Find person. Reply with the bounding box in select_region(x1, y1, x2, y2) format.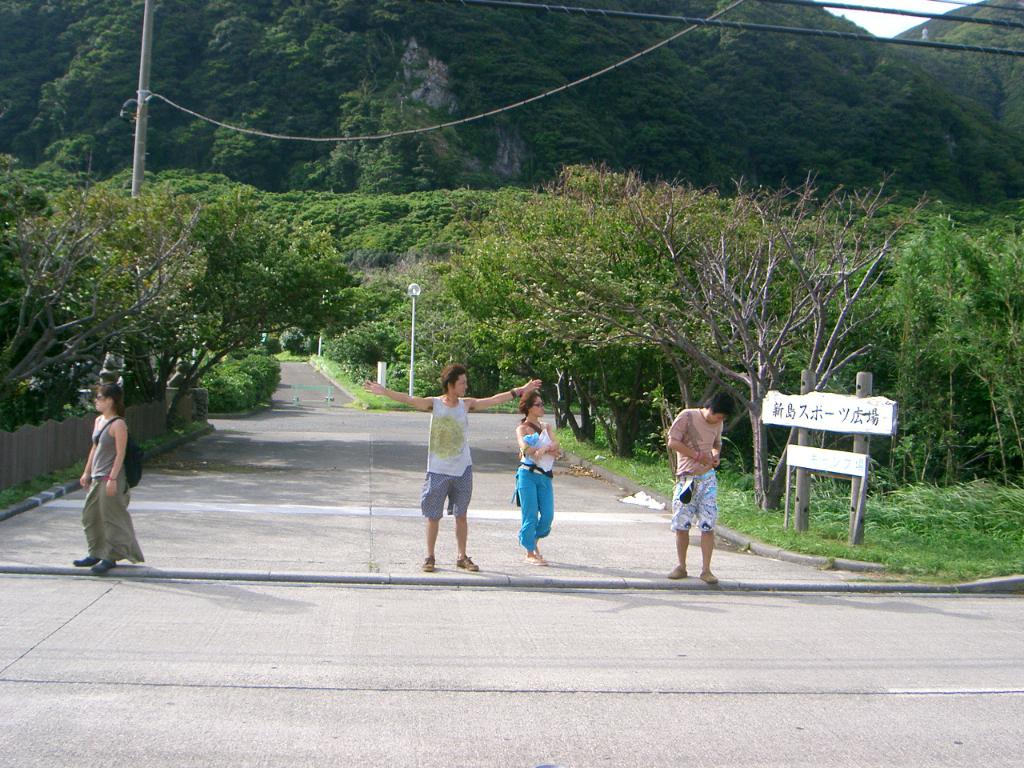
select_region(75, 388, 139, 570).
